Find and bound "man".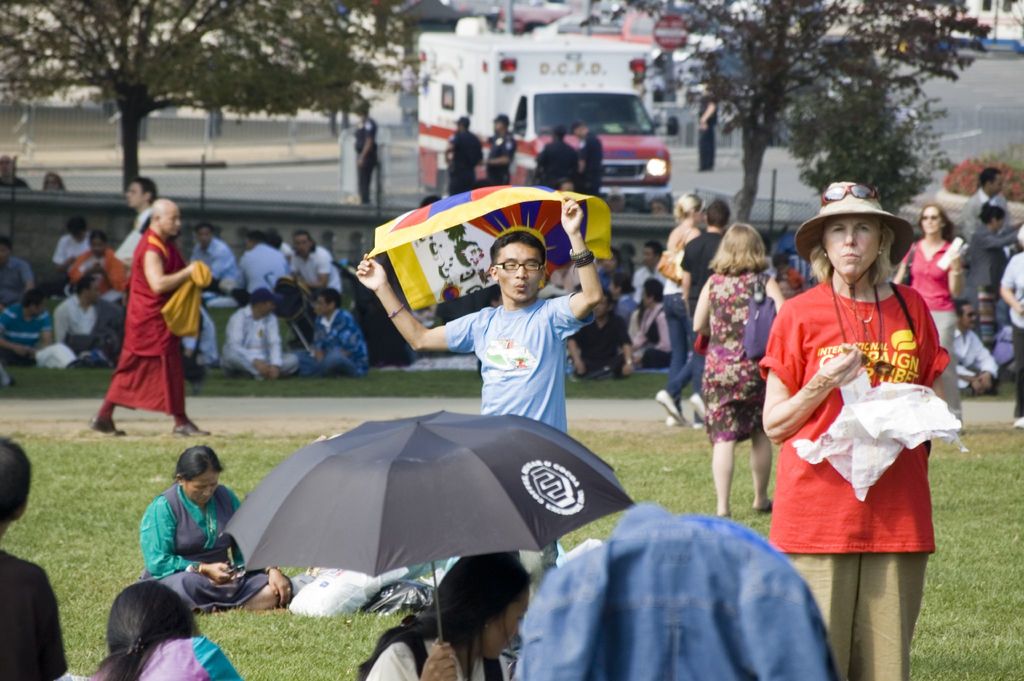
Bound: 579 118 604 199.
